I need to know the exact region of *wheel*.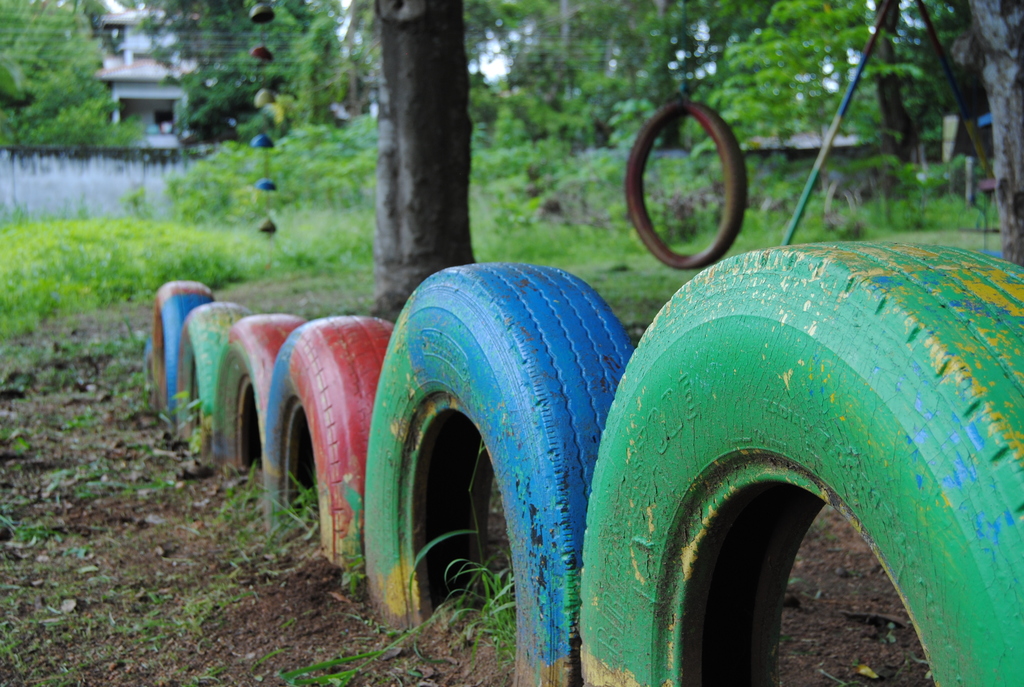
Region: detection(623, 93, 740, 275).
